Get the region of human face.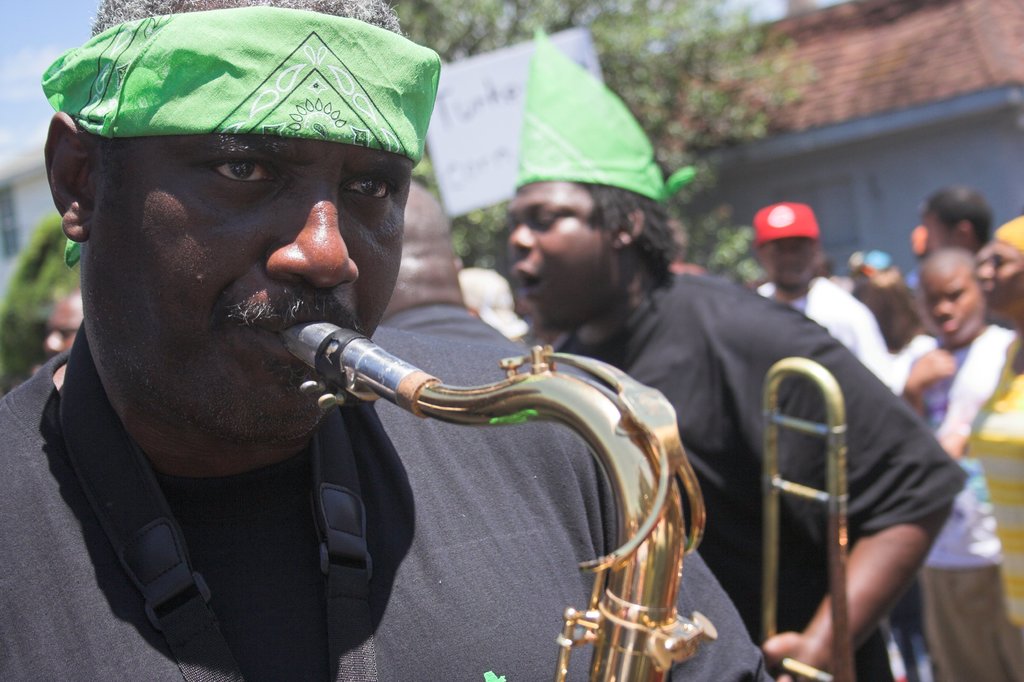
{"x1": 760, "y1": 236, "x2": 815, "y2": 291}.
